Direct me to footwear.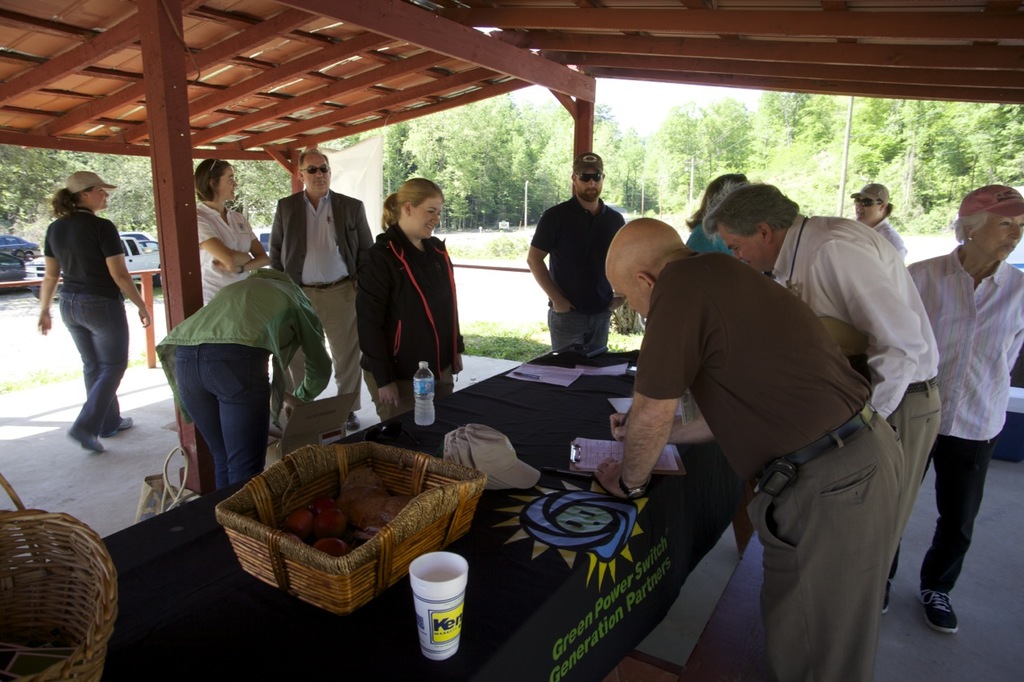
Direction: <bbox>97, 415, 136, 442</bbox>.
